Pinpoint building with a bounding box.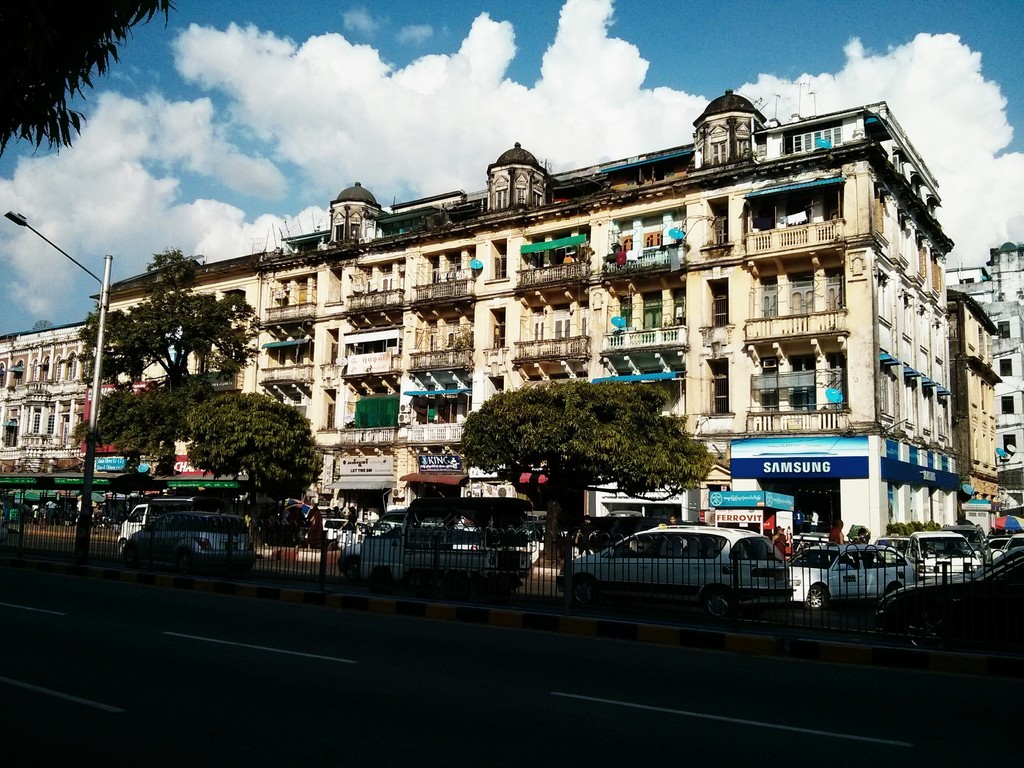
crop(945, 289, 1004, 509).
